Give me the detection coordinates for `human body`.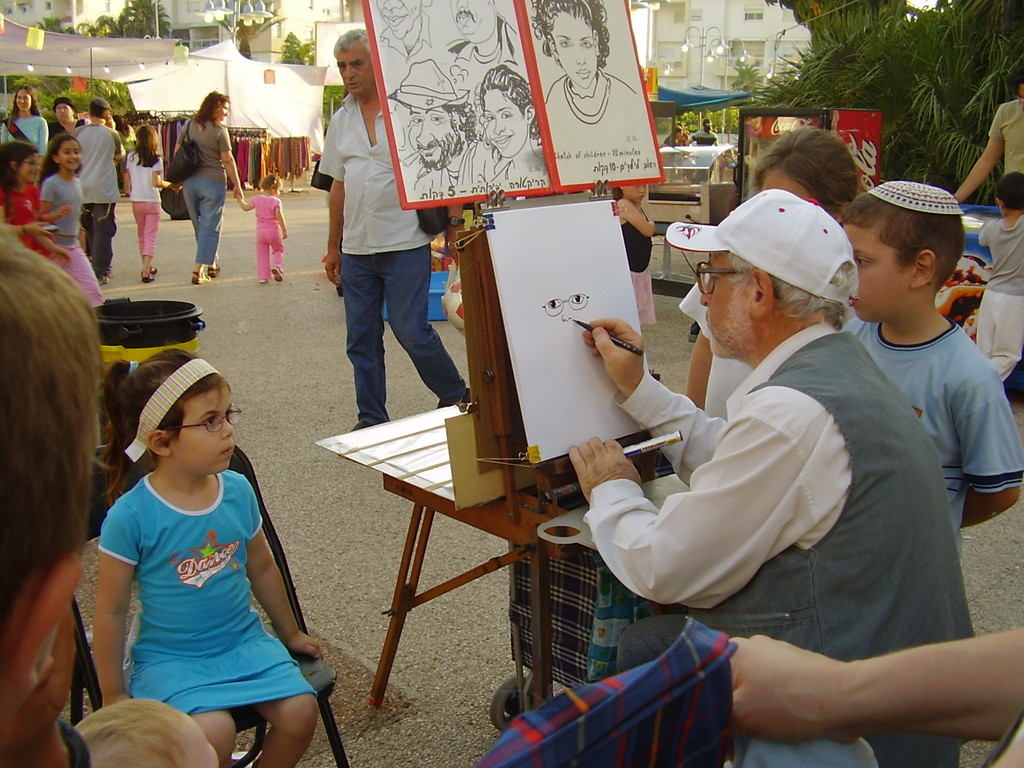
[327,28,472,431].
